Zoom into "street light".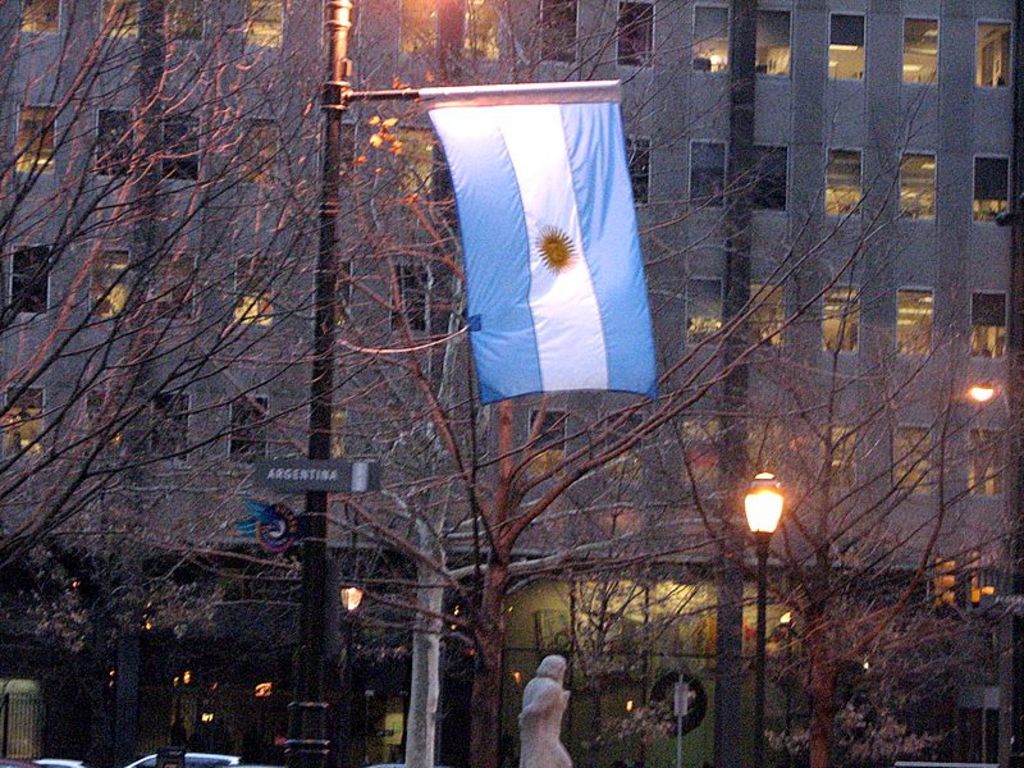
Zoom target: x1=332, y1=573, x2=371, y2=760.
